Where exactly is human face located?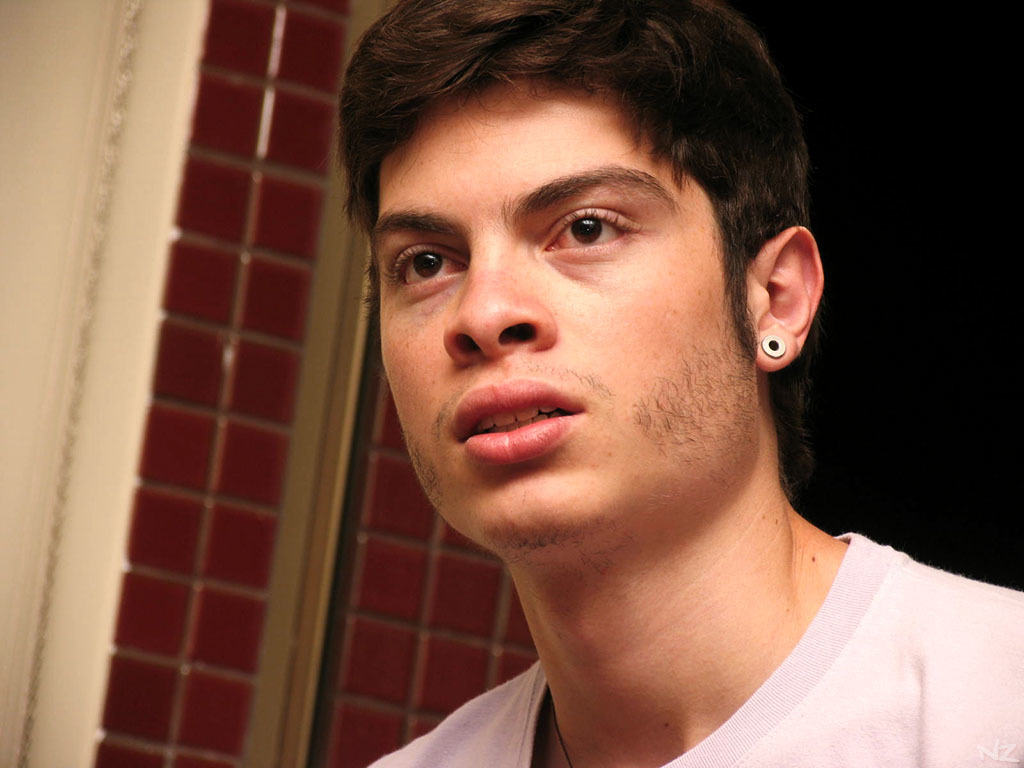
Its bounding box is 349,72,760,559.
